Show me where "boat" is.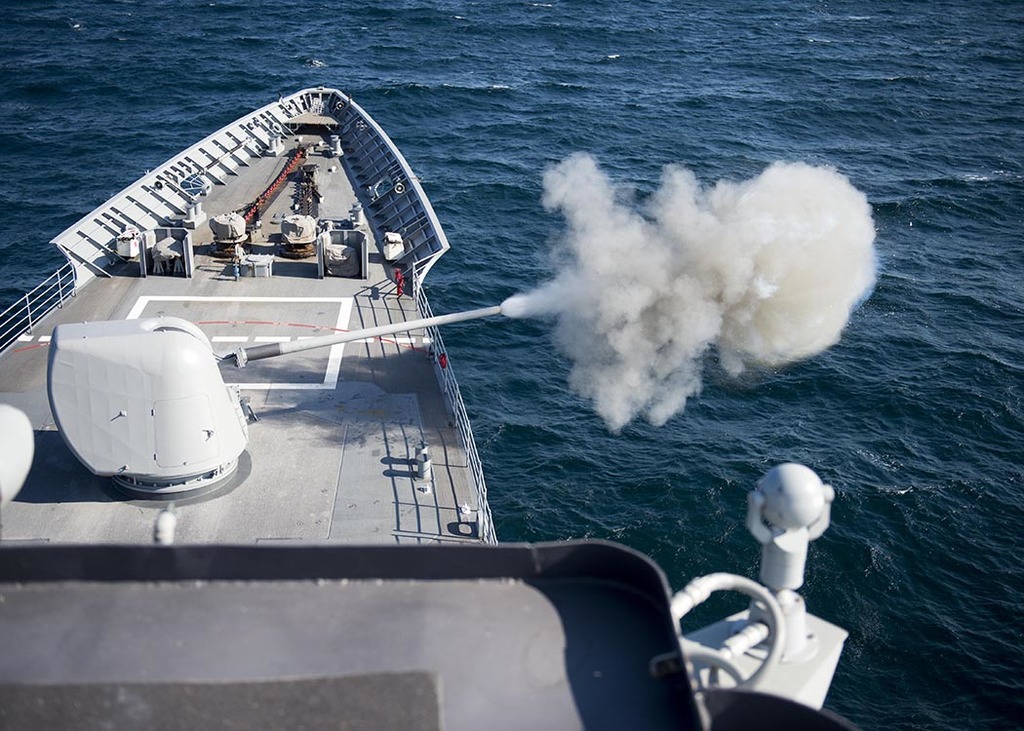
"boat" is at box(0, 81, 866, 730).
